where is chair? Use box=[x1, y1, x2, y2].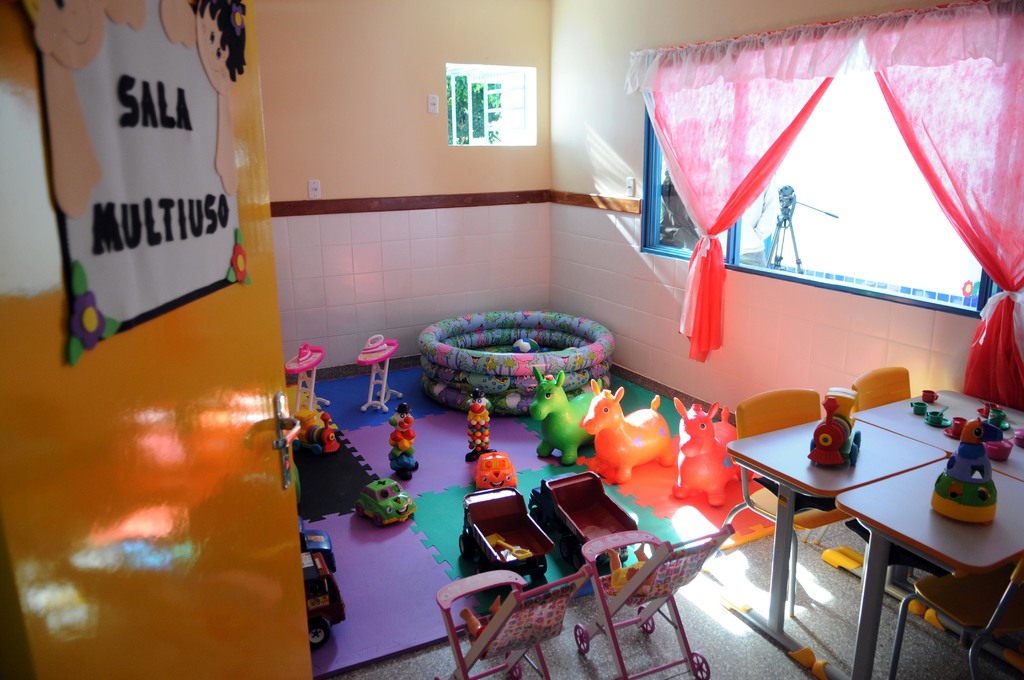
box=[436, 563, 593, 679].
